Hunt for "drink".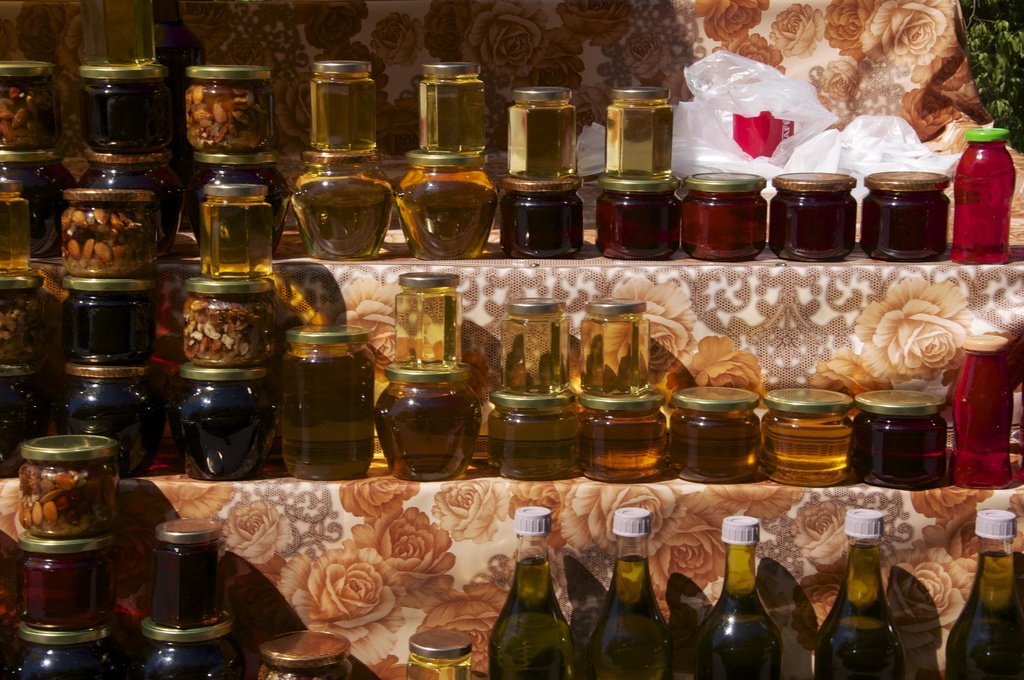
Hunted down at <box>185,160,291,254</box>.
